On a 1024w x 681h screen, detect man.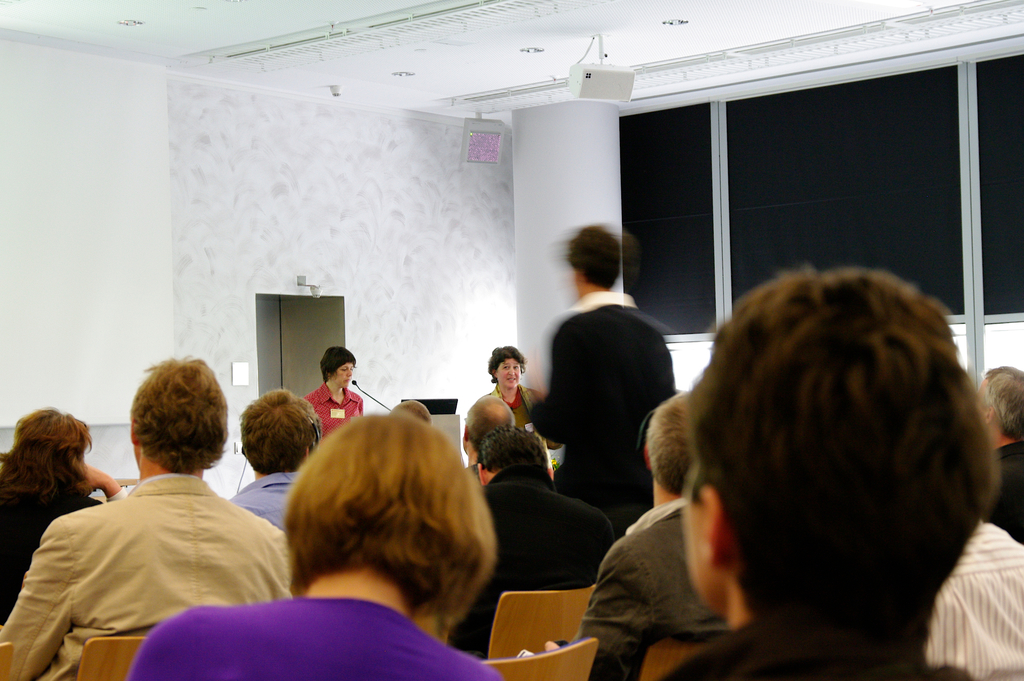
BBox(975, 365, 1023, 541).
